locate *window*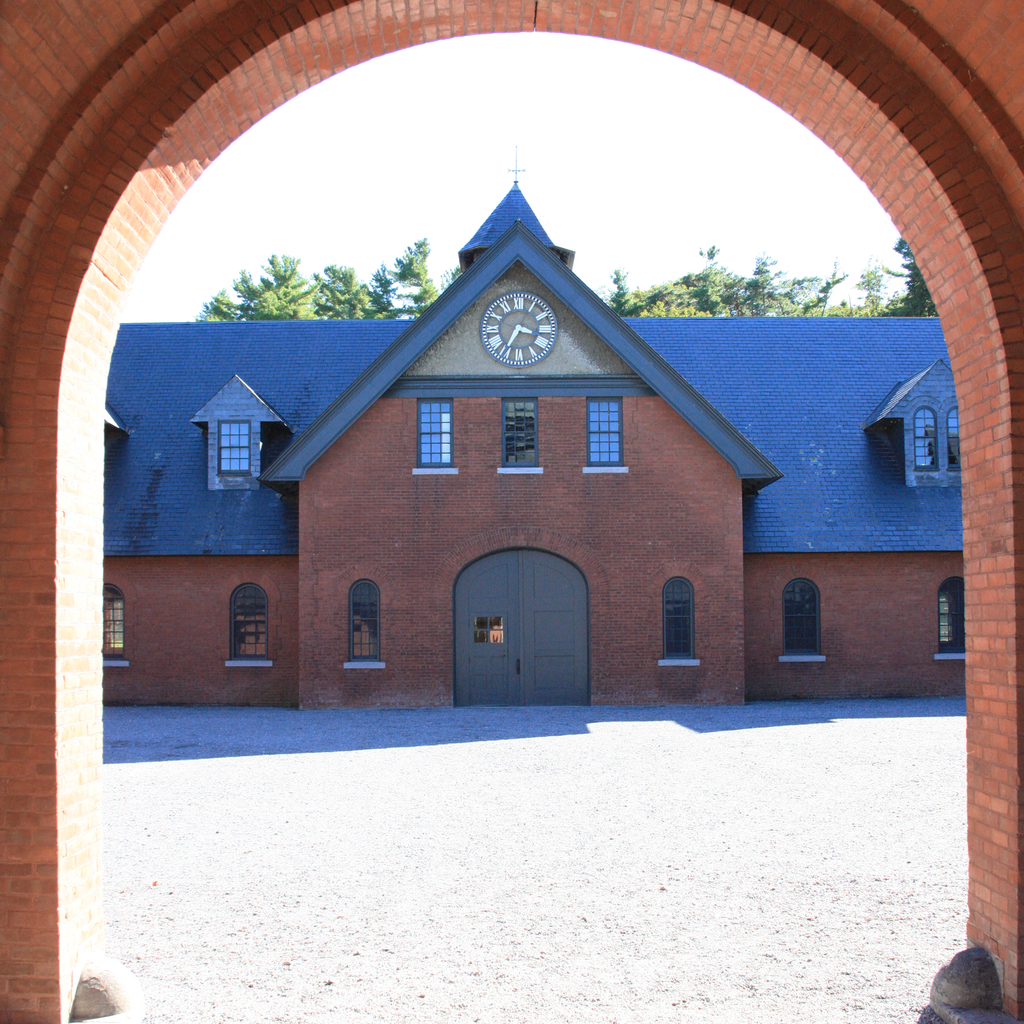
343, 579, 392, 669
